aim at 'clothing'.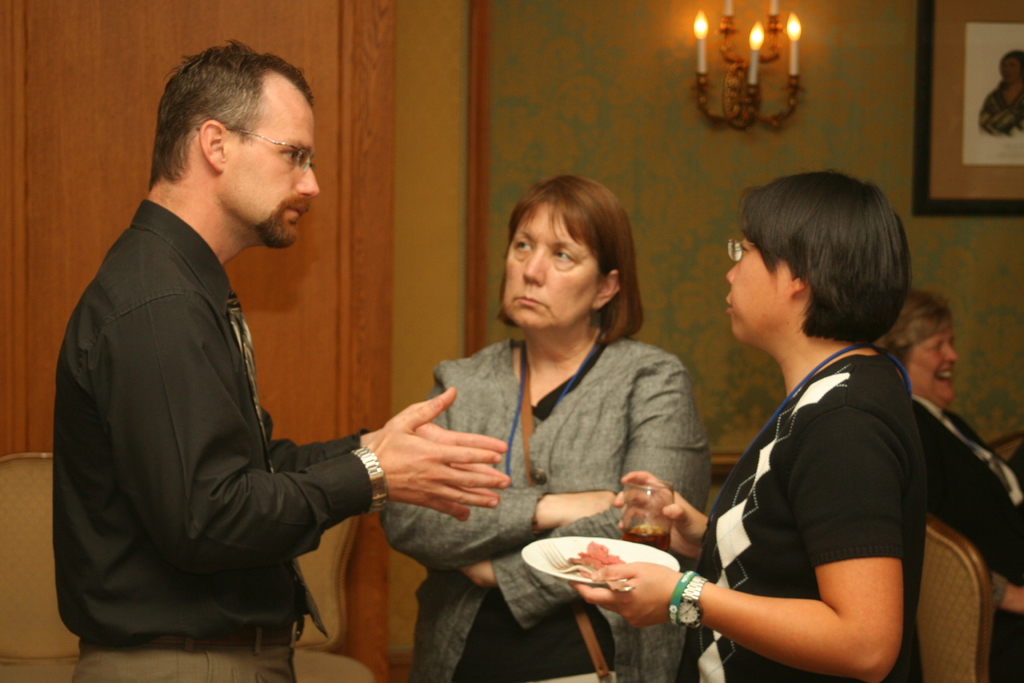
Aimed at [left=685, top=337, right=927, bottom=682].
